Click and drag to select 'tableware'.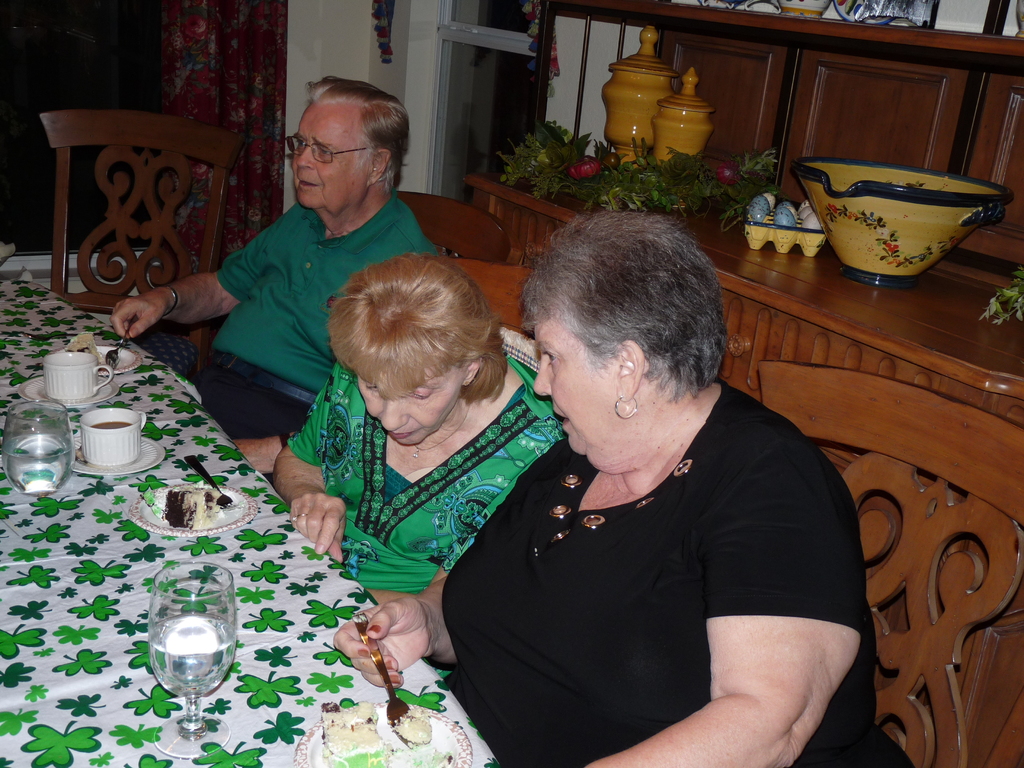
Selection: {"left": 40, "top": 346, "right": 113, "bottom": 403}.
